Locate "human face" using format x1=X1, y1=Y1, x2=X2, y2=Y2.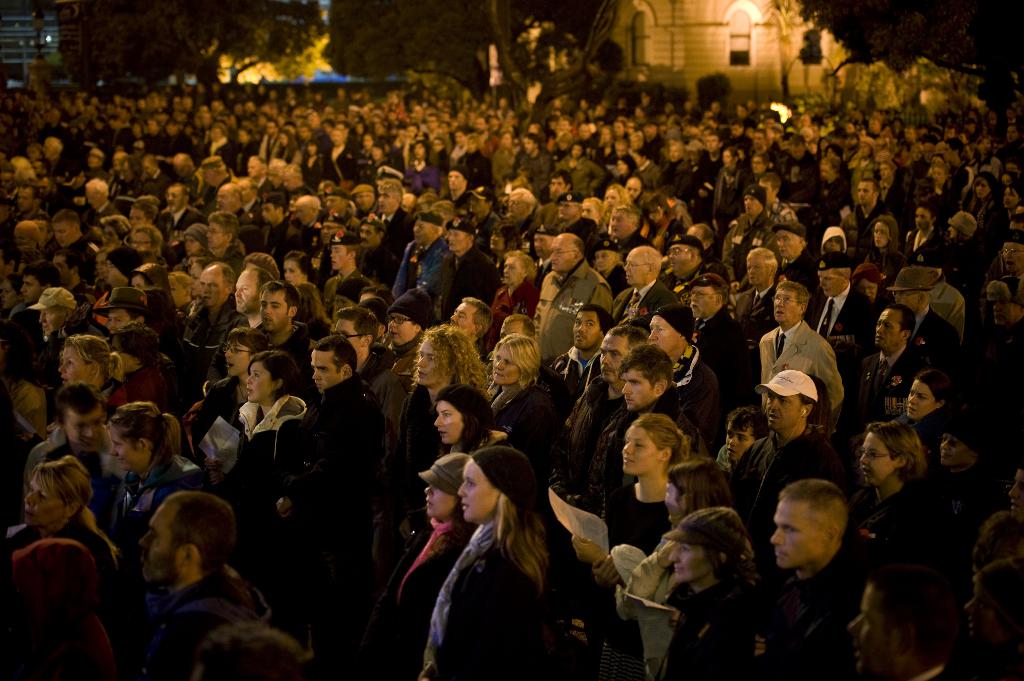
x1=670, y1=244, x2=690, y2=275.
